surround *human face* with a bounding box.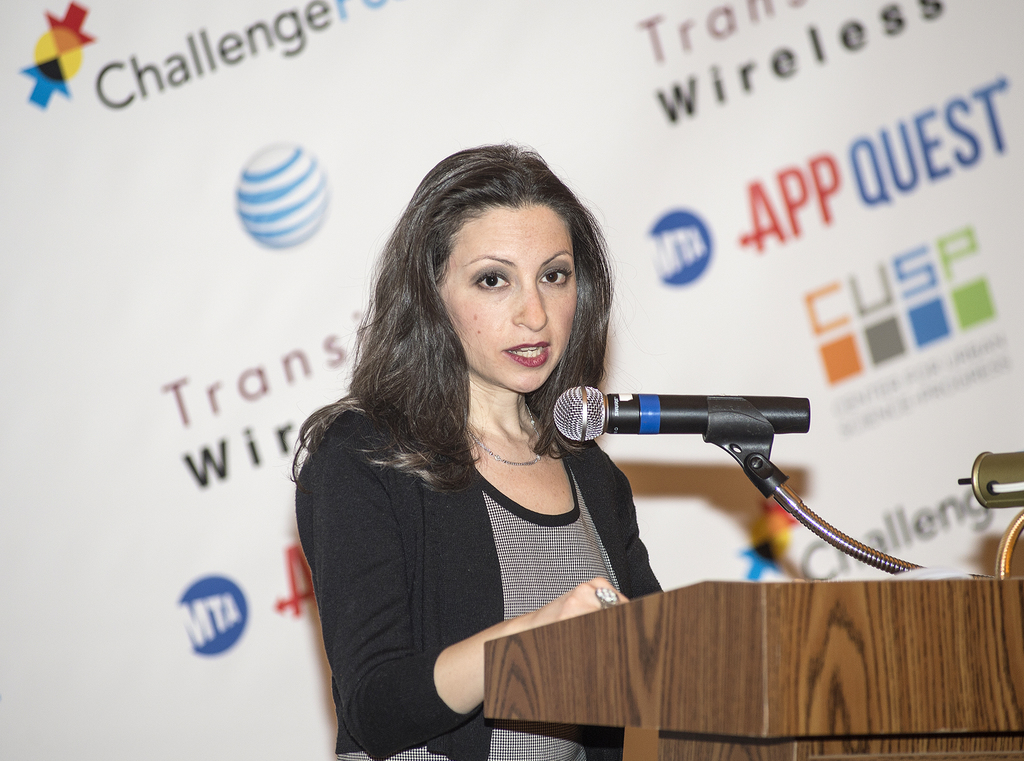
{"x1": 439, "y1": 202, "x2": 578, "y2": 392}.
